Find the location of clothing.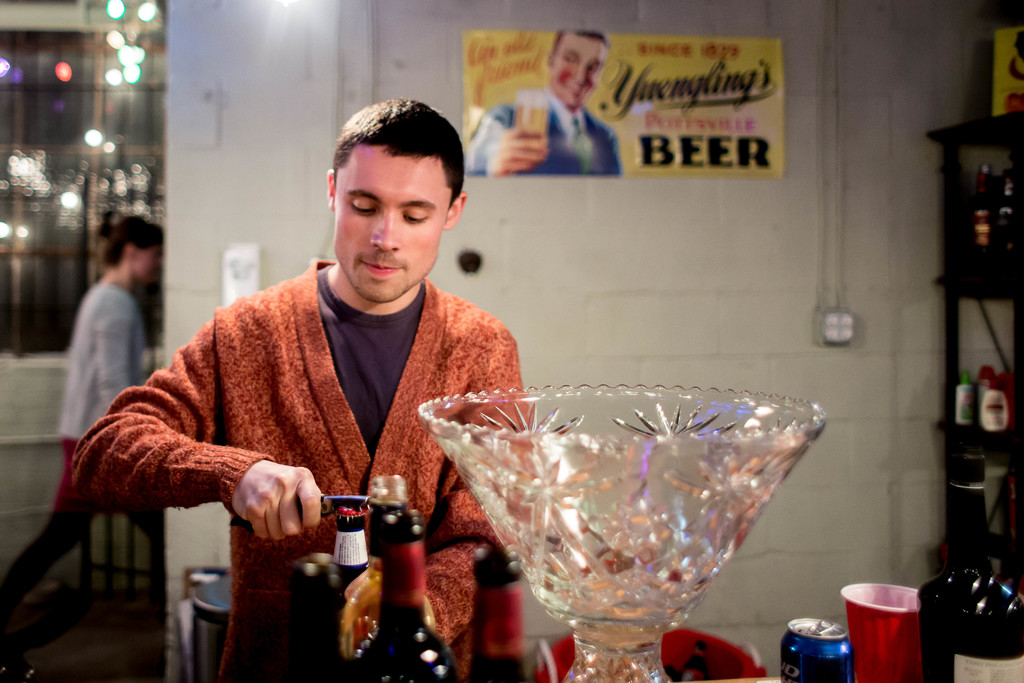
Location: crop(10, 281, 149, 616).
